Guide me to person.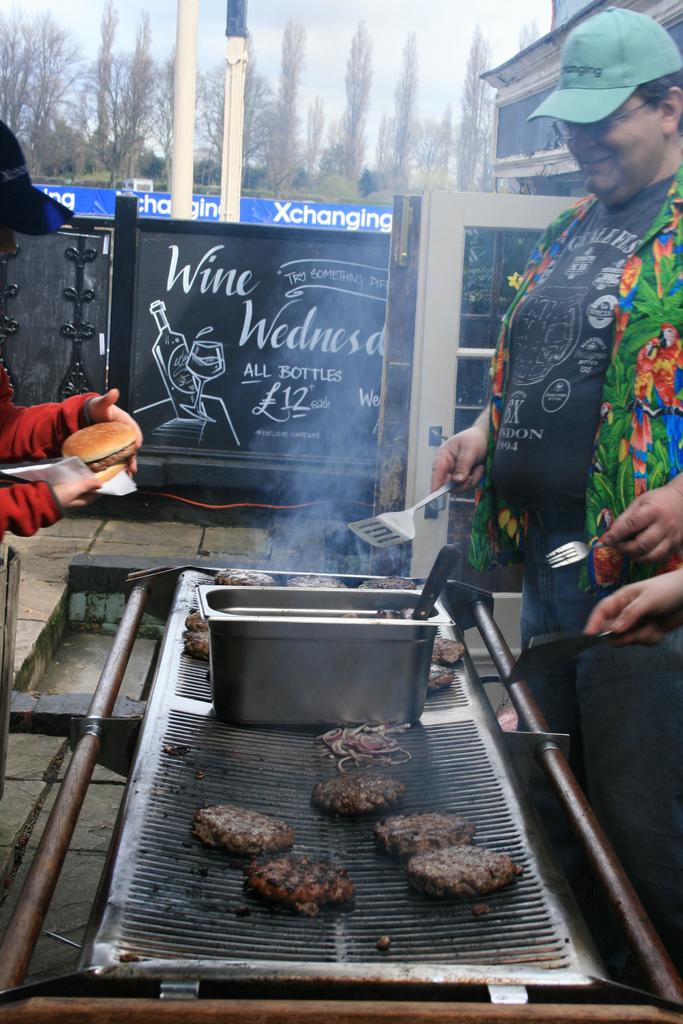
Guidance: <box>0,113,148,566</box>.
